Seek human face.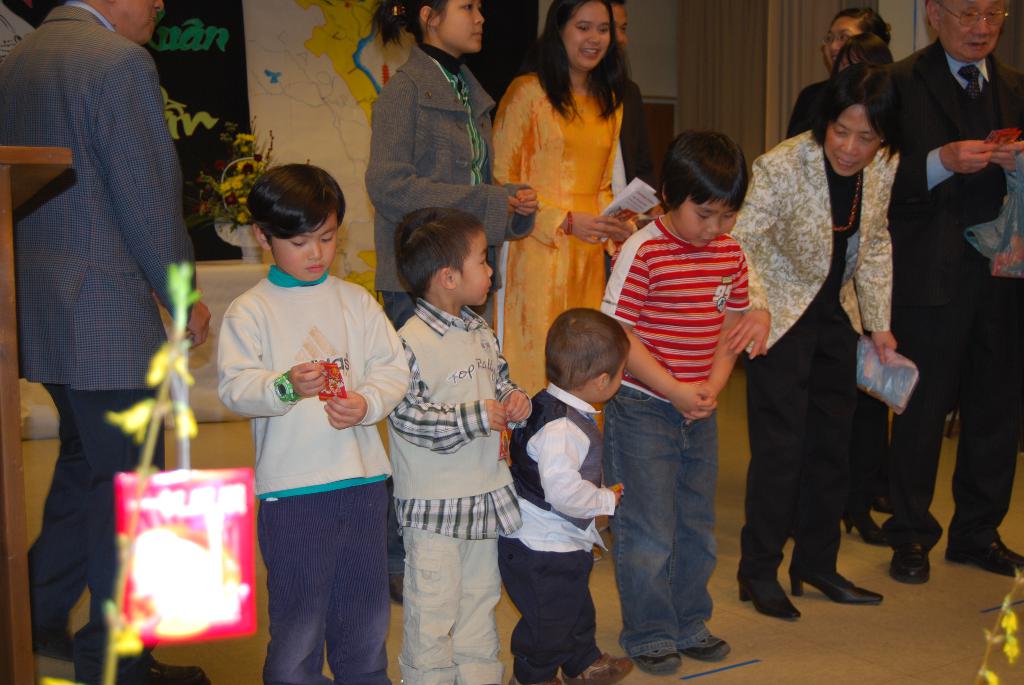
region(666, 197, 734, 247).
